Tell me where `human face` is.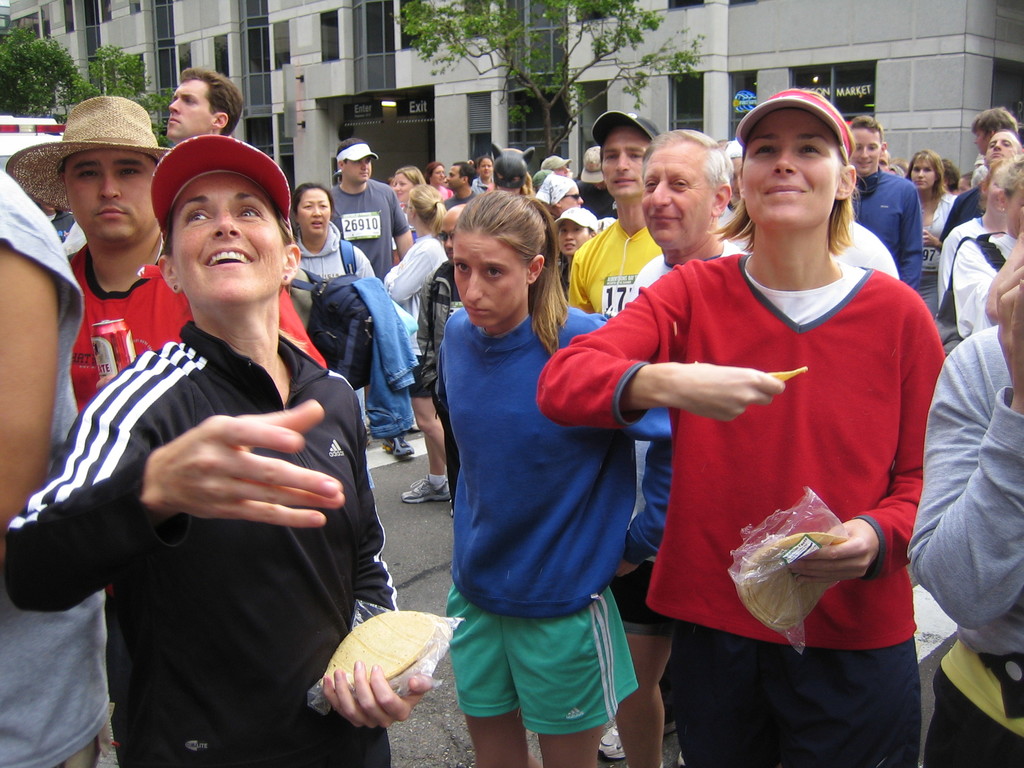
`human face` is at bbox(970, 128, 993, 155).
